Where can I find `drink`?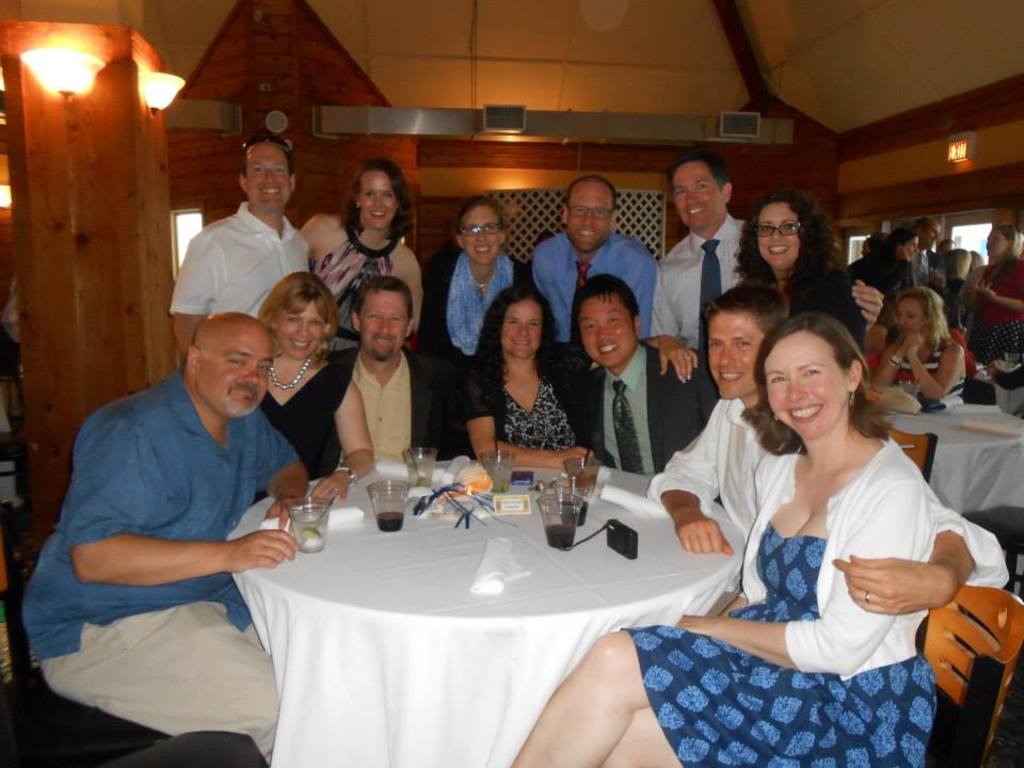
You can find it at crop(560, 501, 587, 526).
